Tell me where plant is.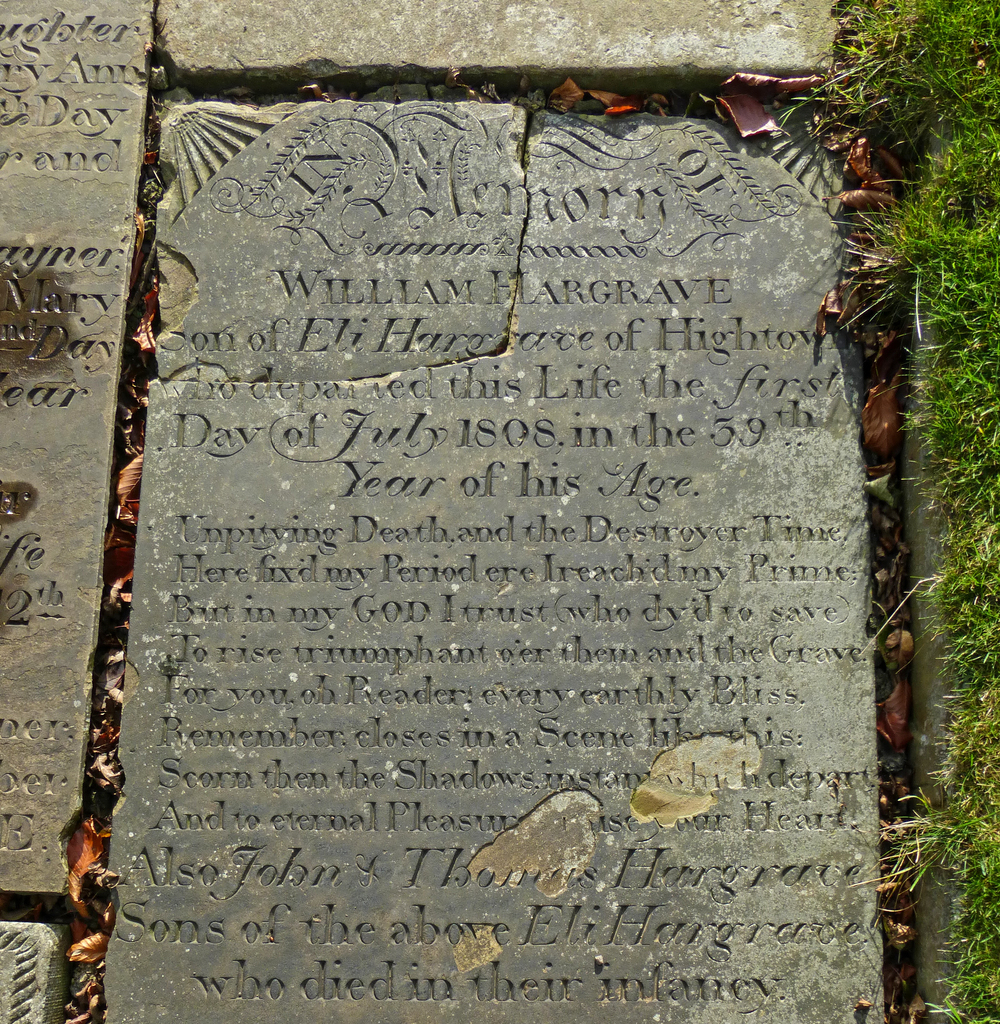
plant is at BBox(828, 97, 987, 575).
